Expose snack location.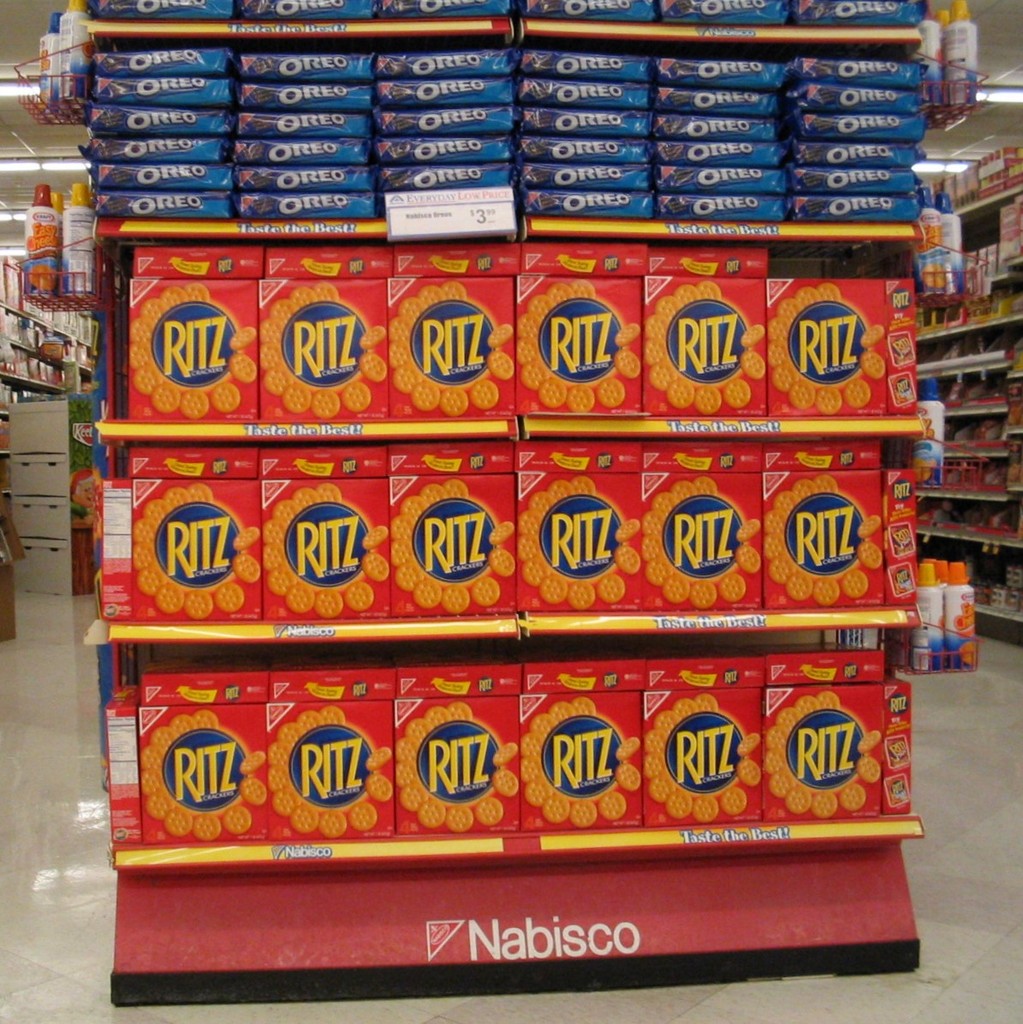
Exposed at <box>228,323,255,346</box>.
